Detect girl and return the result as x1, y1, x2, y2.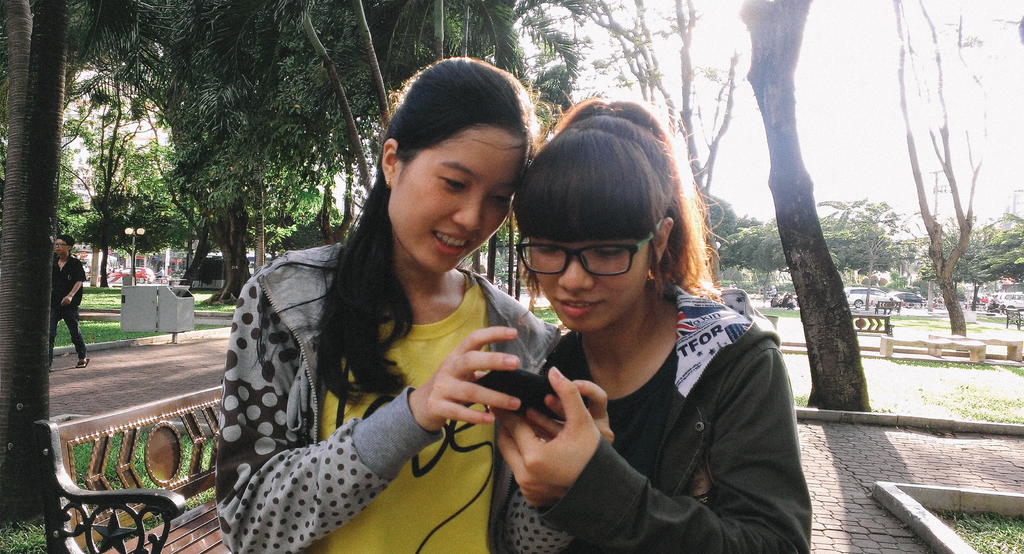
205, 52, 634, 553.
